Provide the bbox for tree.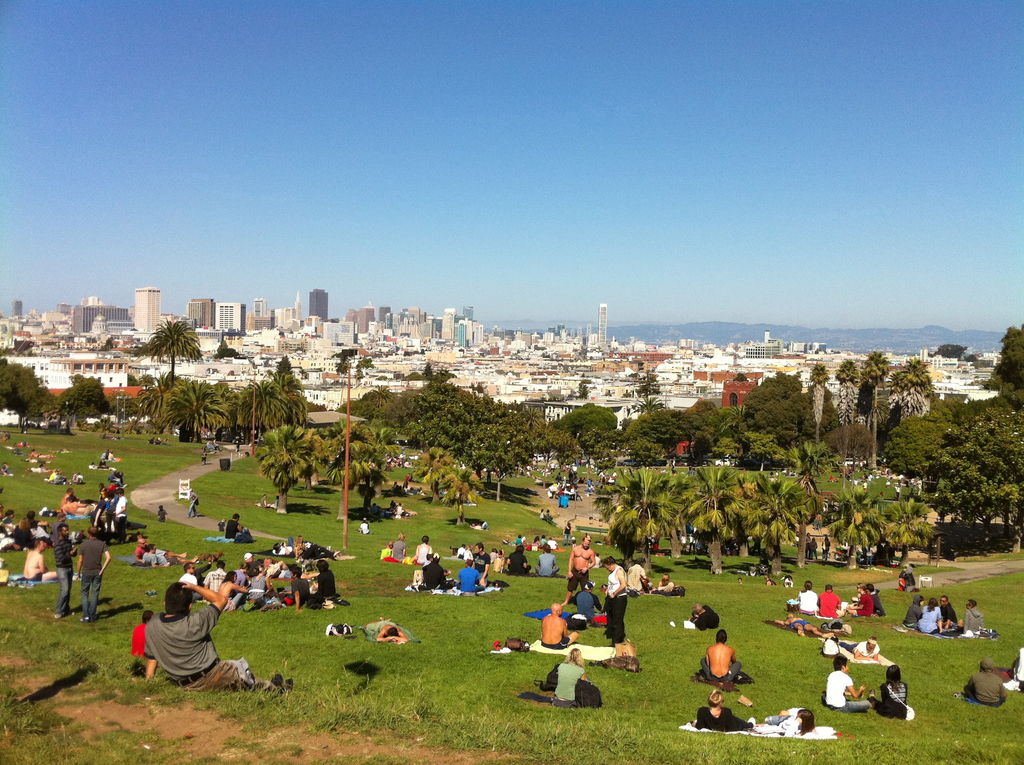
box=[616, 398, 742, 465].
